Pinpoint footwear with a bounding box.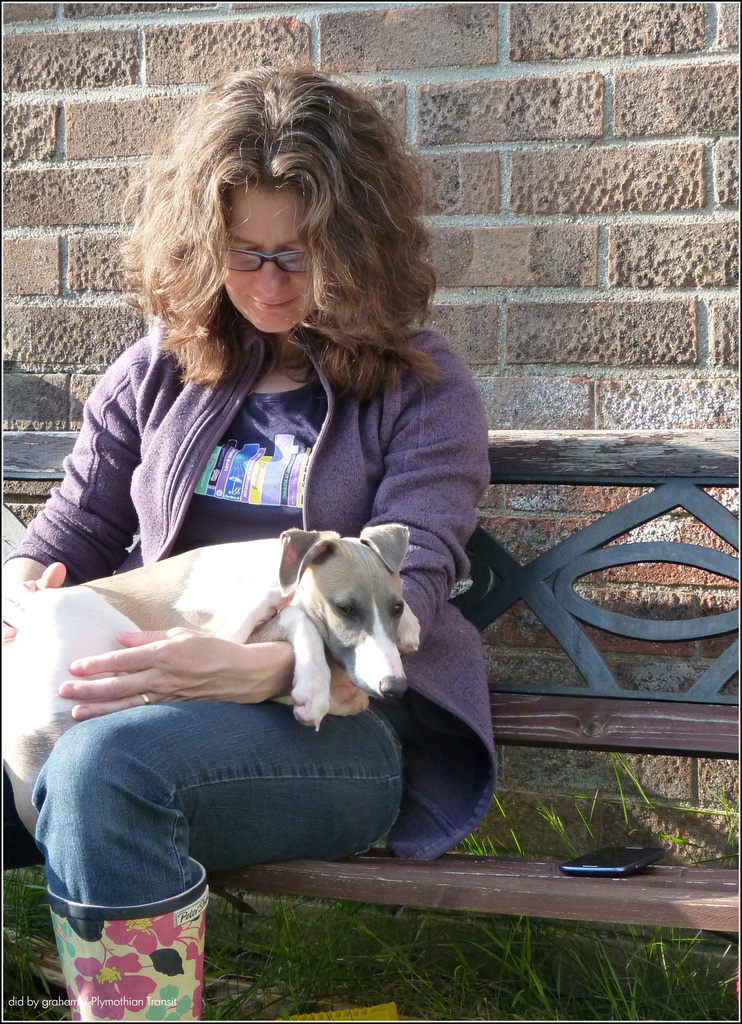
47, 854, 207, 1023.
